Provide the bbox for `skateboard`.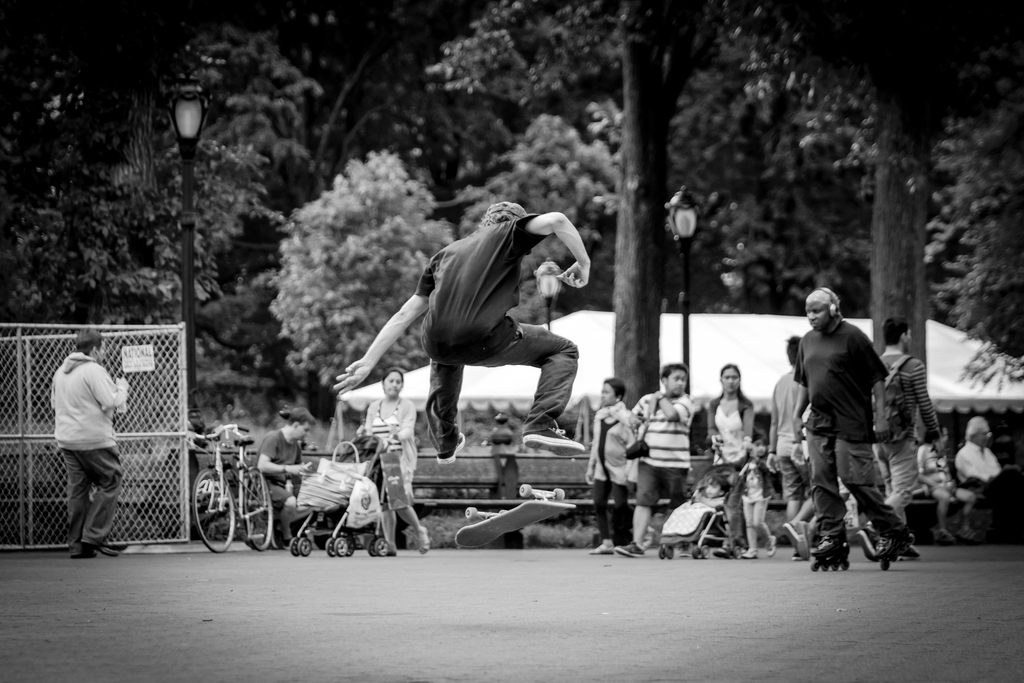
<region>452, 482, 575, 549</region>.
